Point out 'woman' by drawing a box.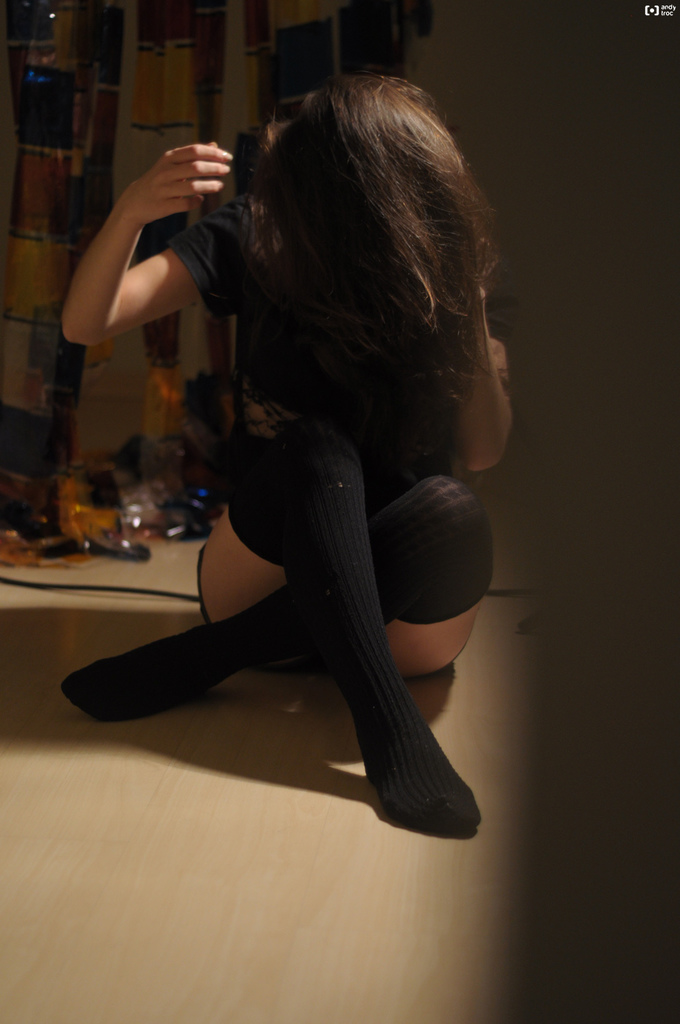
99, 113, 505, 876.
